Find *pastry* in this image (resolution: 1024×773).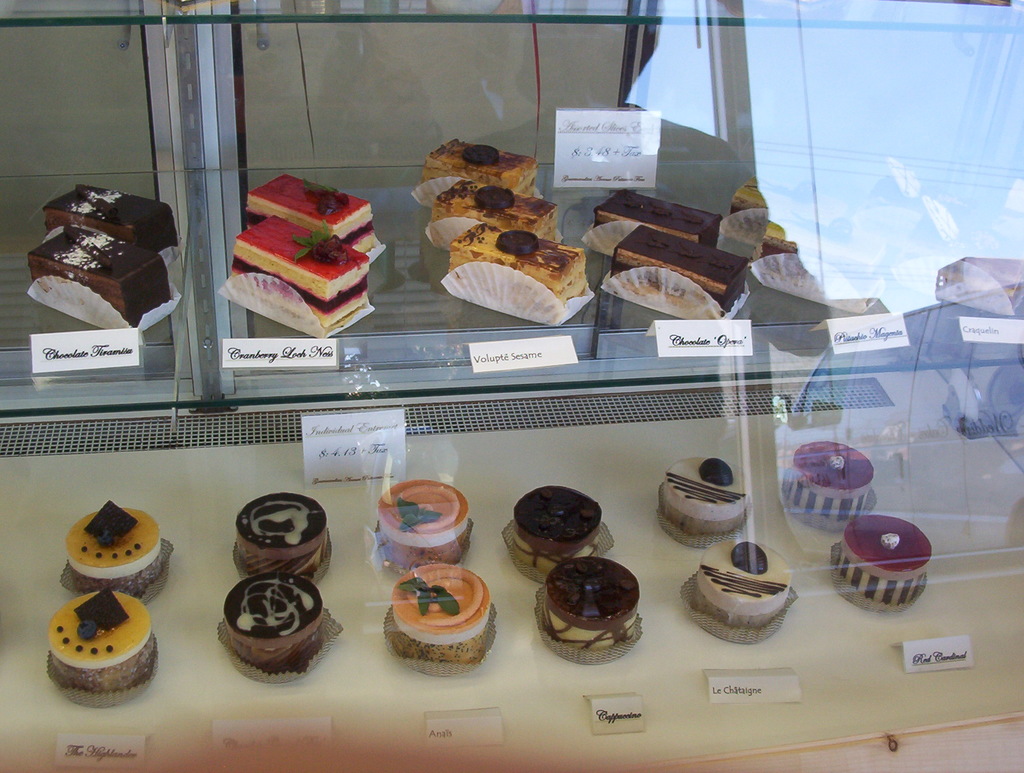
[25, 219, 175, 324].
